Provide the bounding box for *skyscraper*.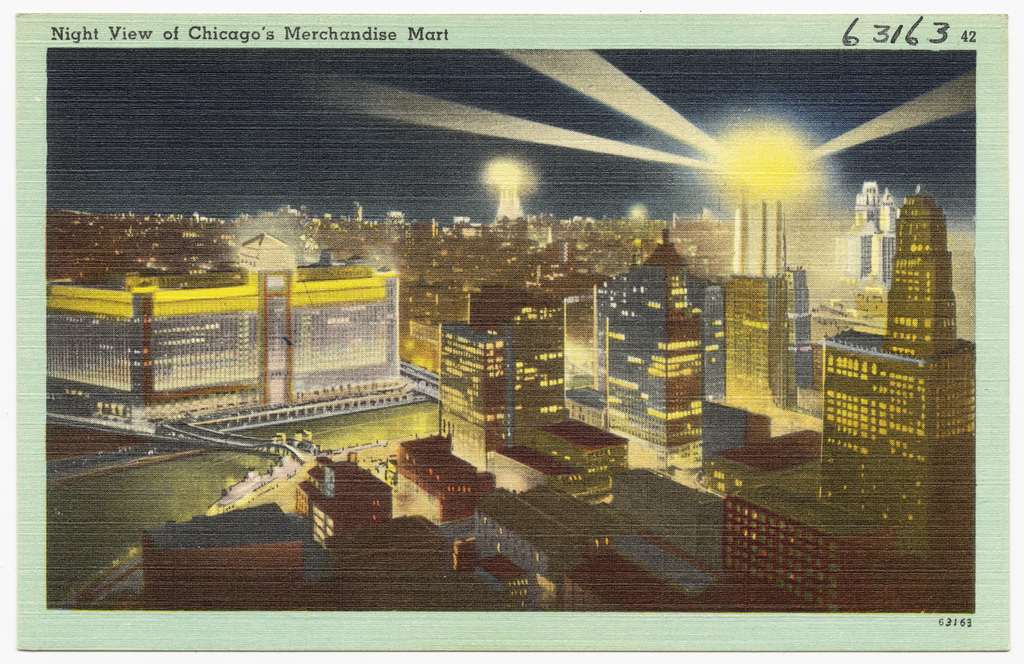
bbox=(439, 269, 567, 466).
